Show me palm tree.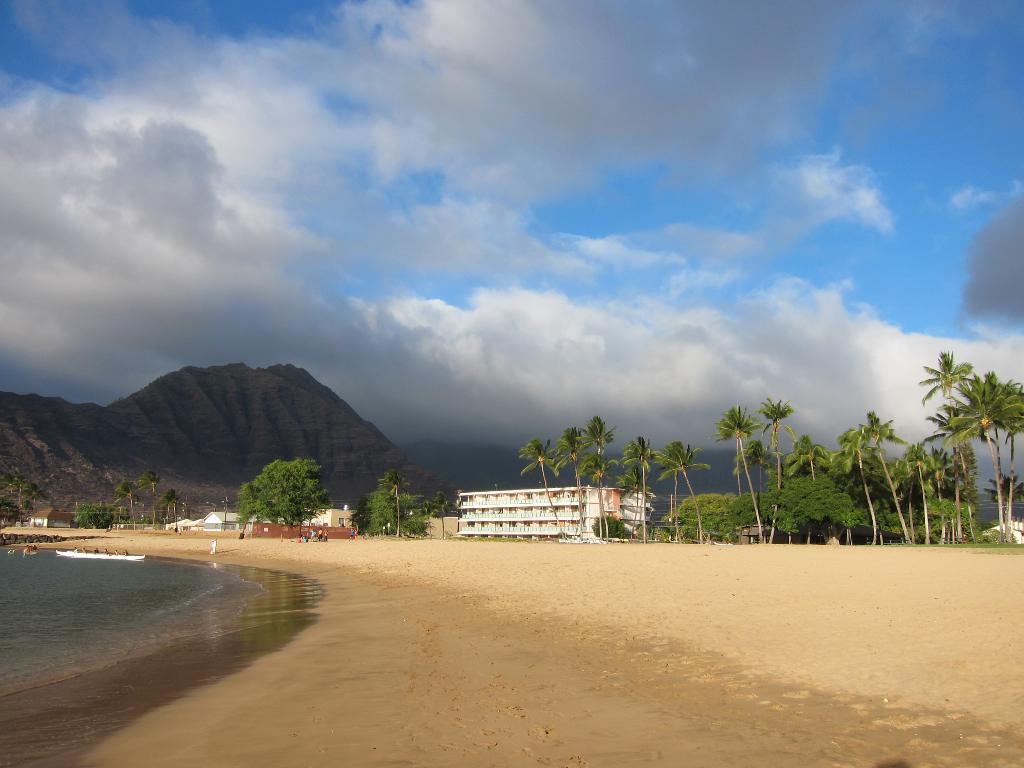
palm tree is here: [left=659, top=441, right=698, bottom=556].
